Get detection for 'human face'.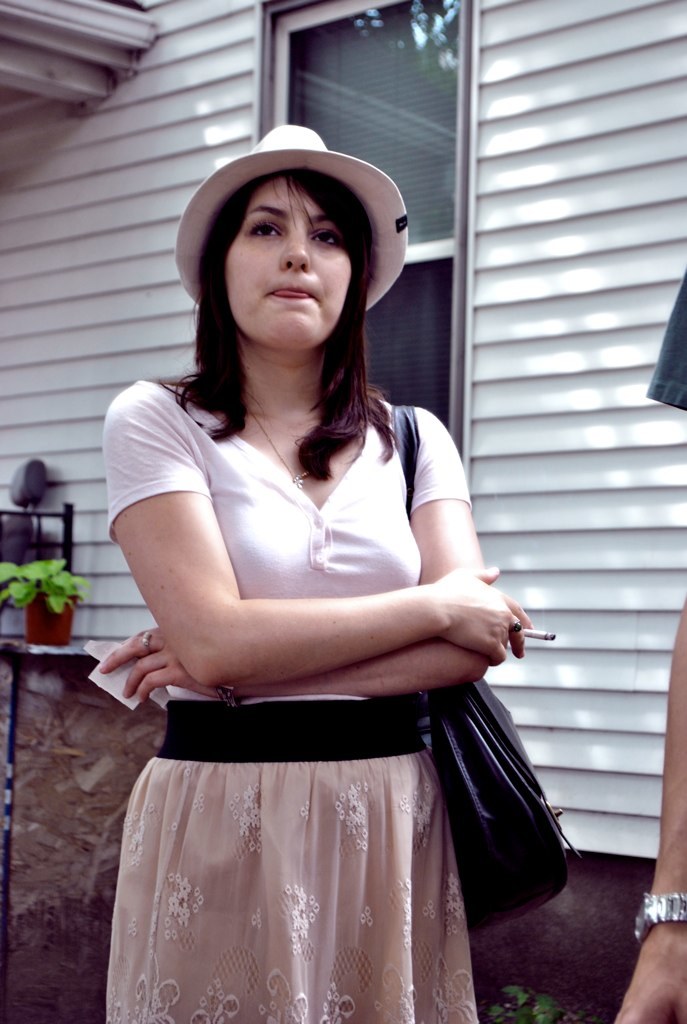
Detection: 224,177,353,347.
